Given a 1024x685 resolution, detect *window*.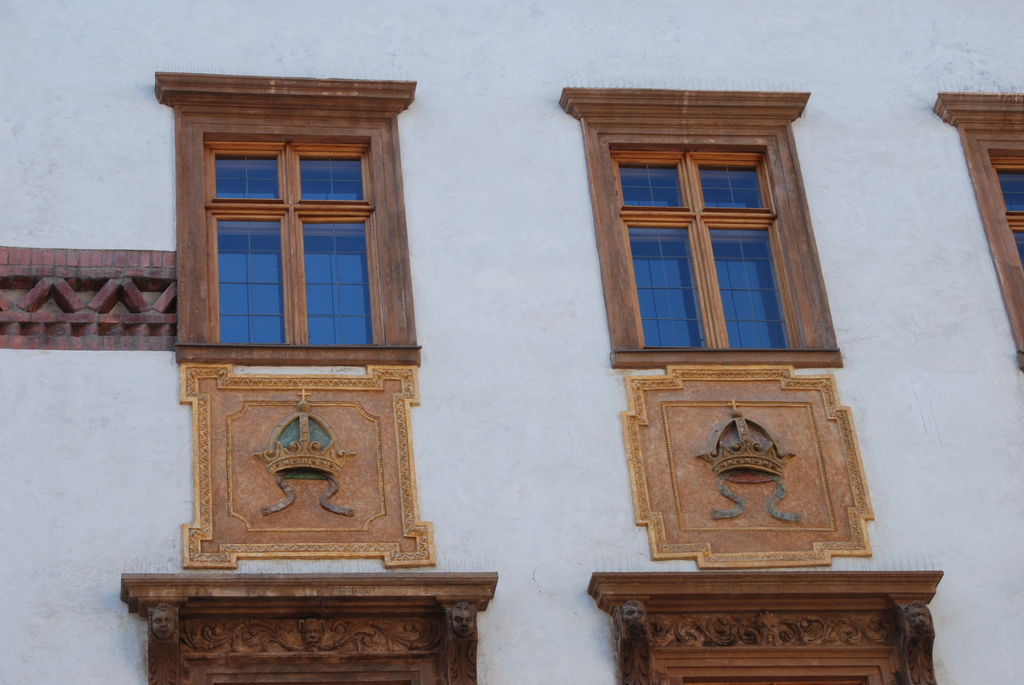
943:91:1023:378.
